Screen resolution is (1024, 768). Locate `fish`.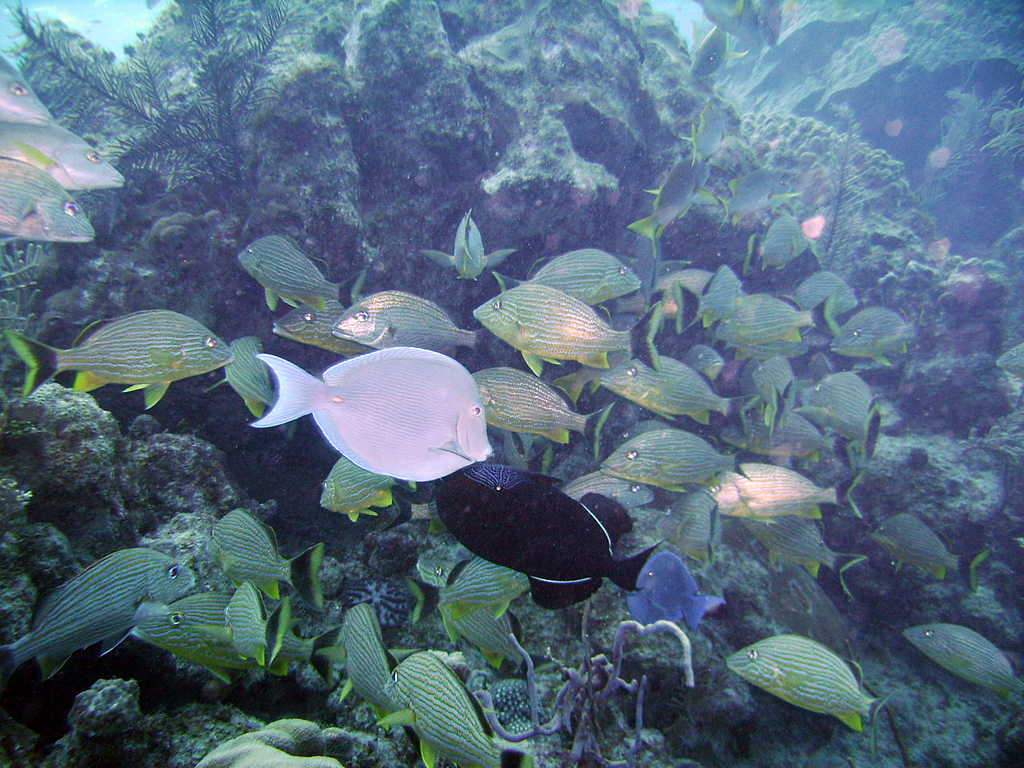
region(418, 456, 652, 610).
